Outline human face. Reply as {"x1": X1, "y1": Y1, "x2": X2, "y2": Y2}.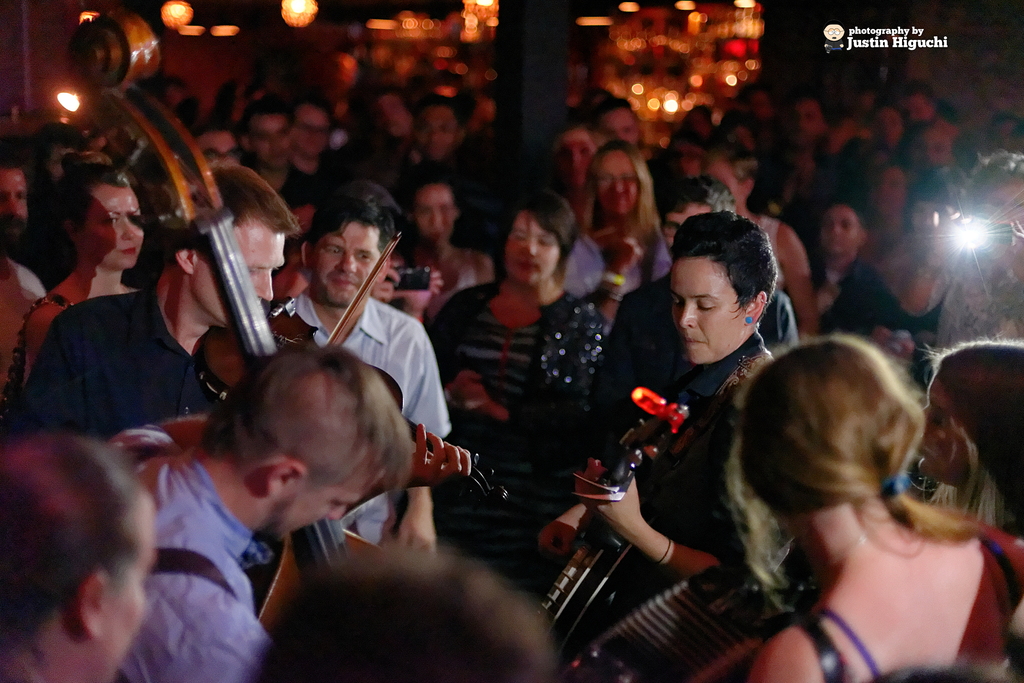
{"x1": 596, "y1": 109, "x2": 637, "y2": 146}.
